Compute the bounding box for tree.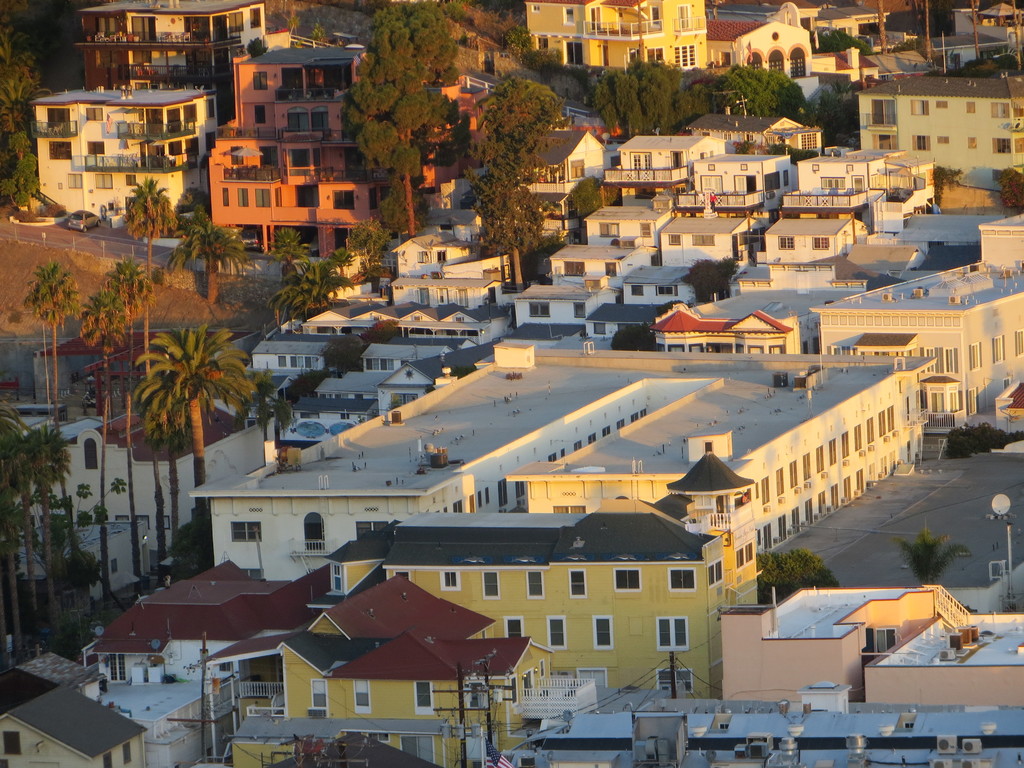
Rect(454, 81, 557, 289).
